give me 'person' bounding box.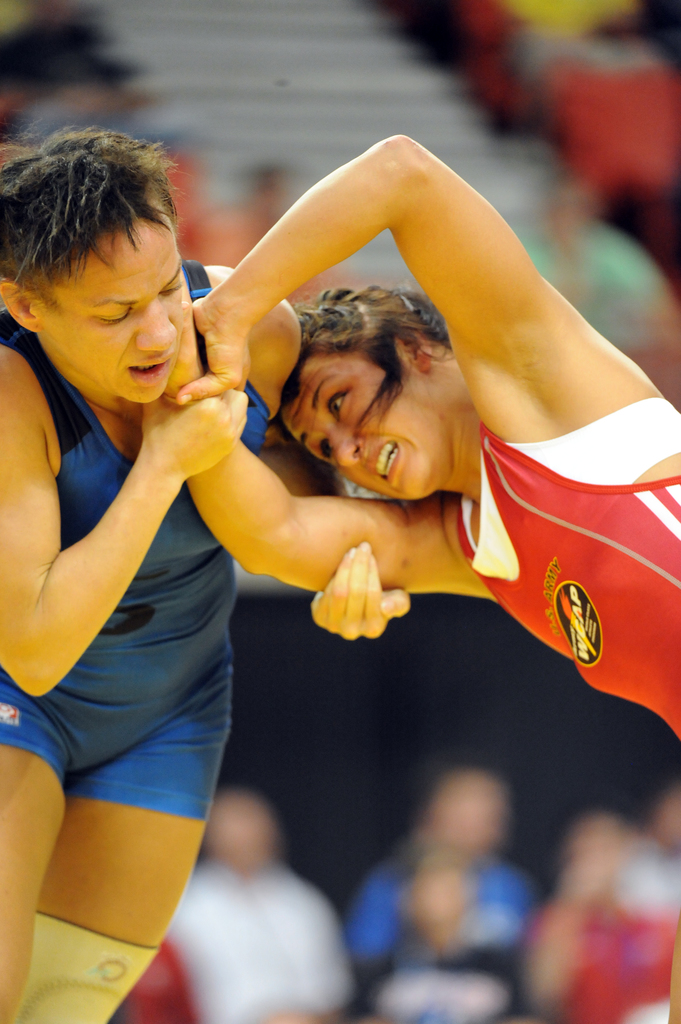
rect(0, 120, 413, 1023).
